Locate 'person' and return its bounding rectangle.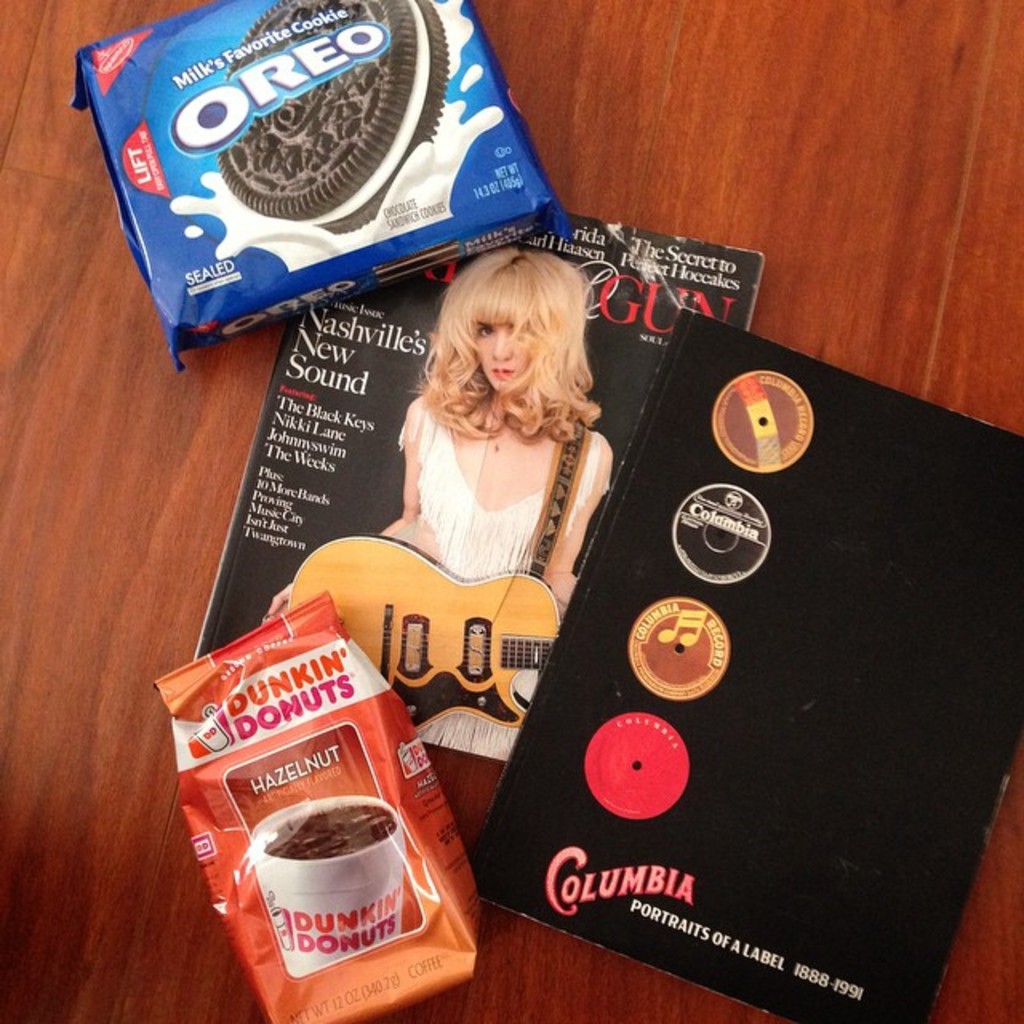
306,237,629,880.
